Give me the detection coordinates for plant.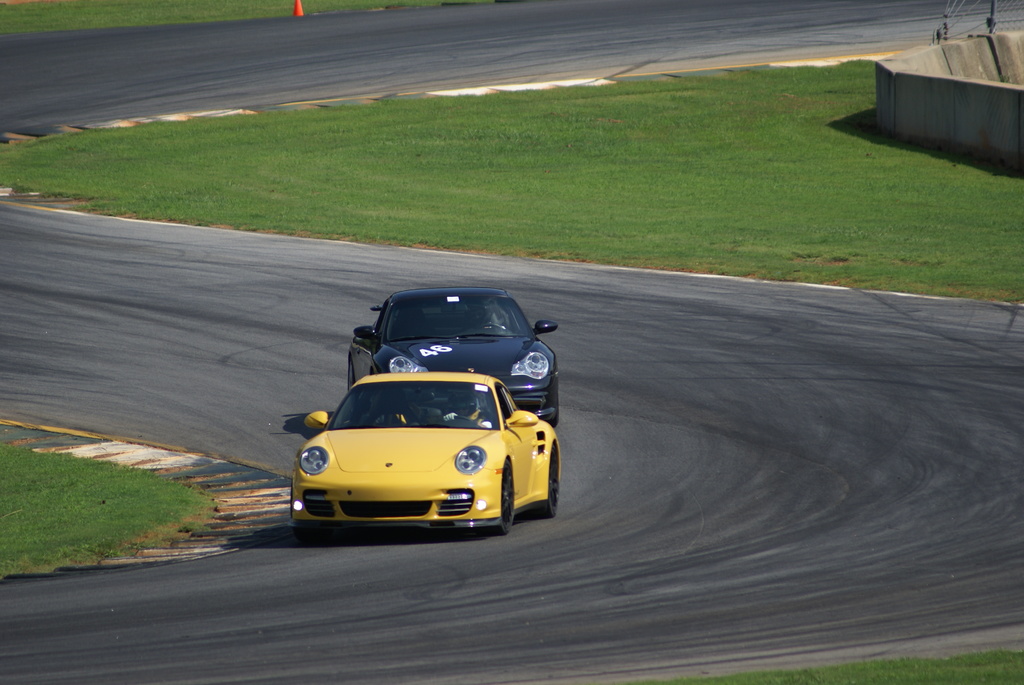
crop(0, 0, 522, 38).
